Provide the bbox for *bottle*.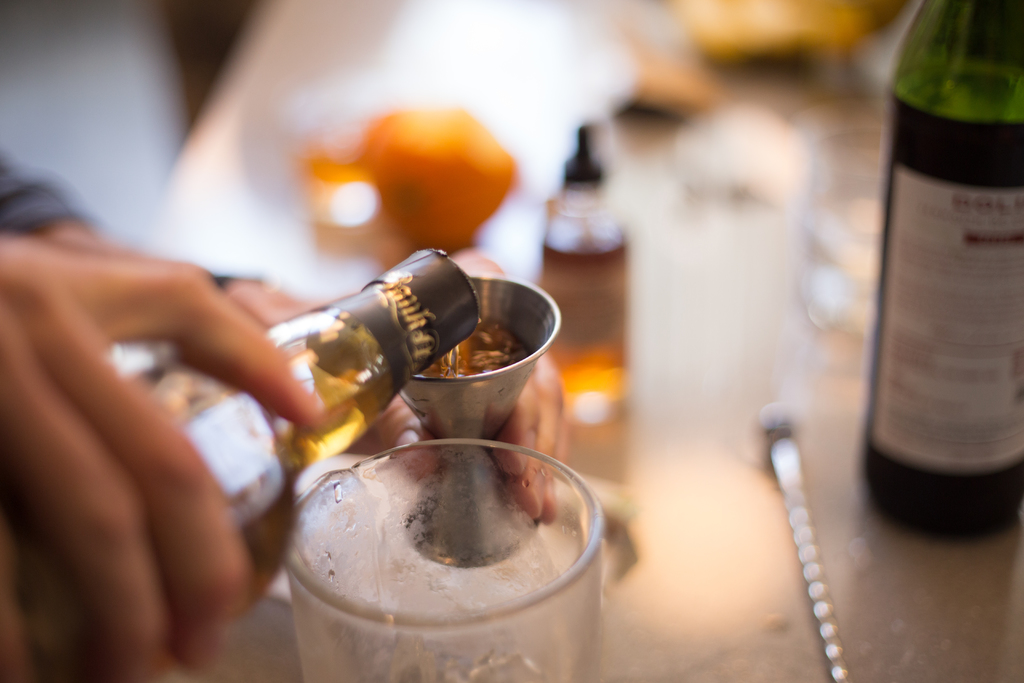
852 12 1008 518.
